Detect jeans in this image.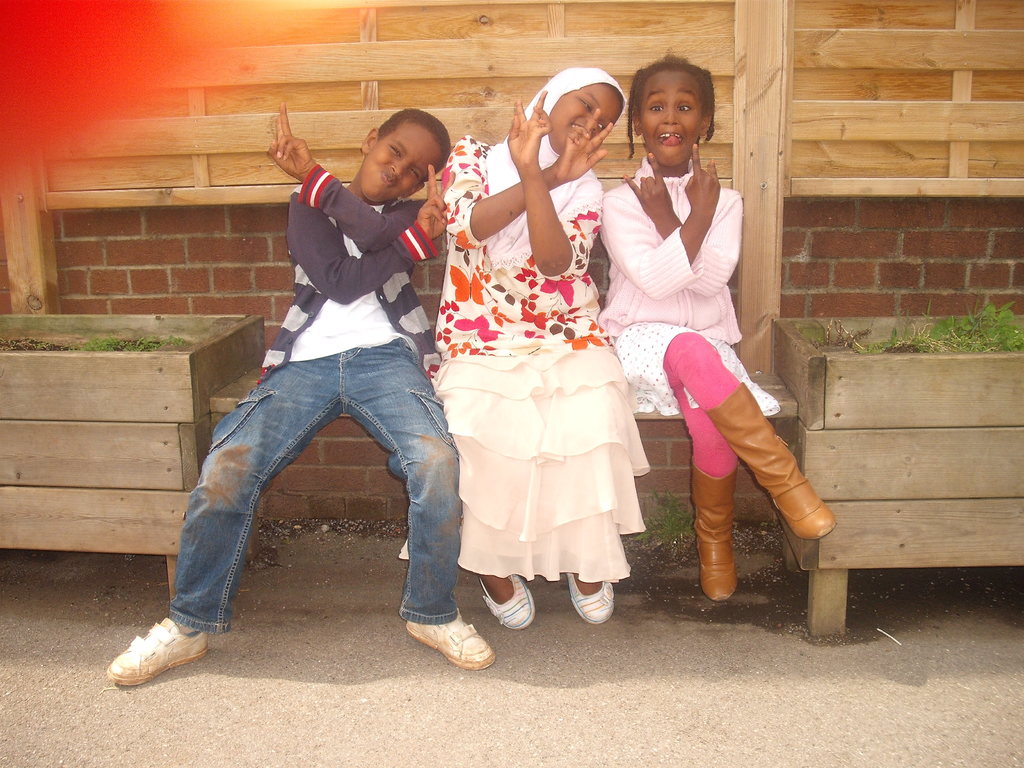
Detection: bbox=(164, 330, 465, 664).
